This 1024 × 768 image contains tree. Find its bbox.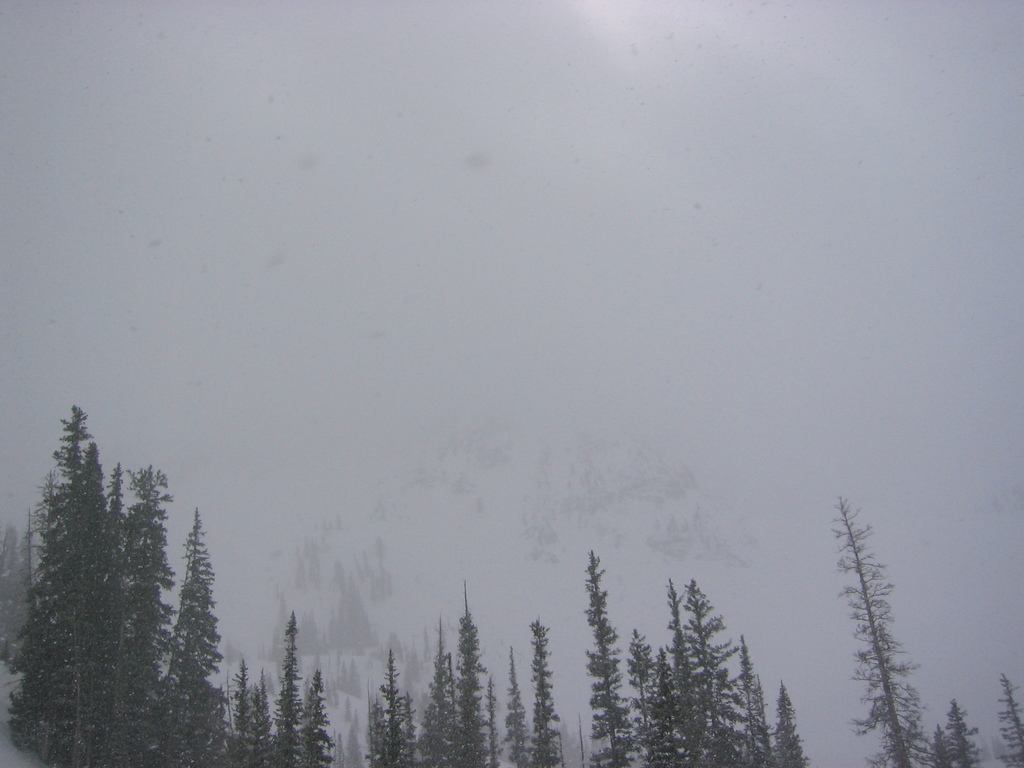
detection(296, 675, 333, 767).
